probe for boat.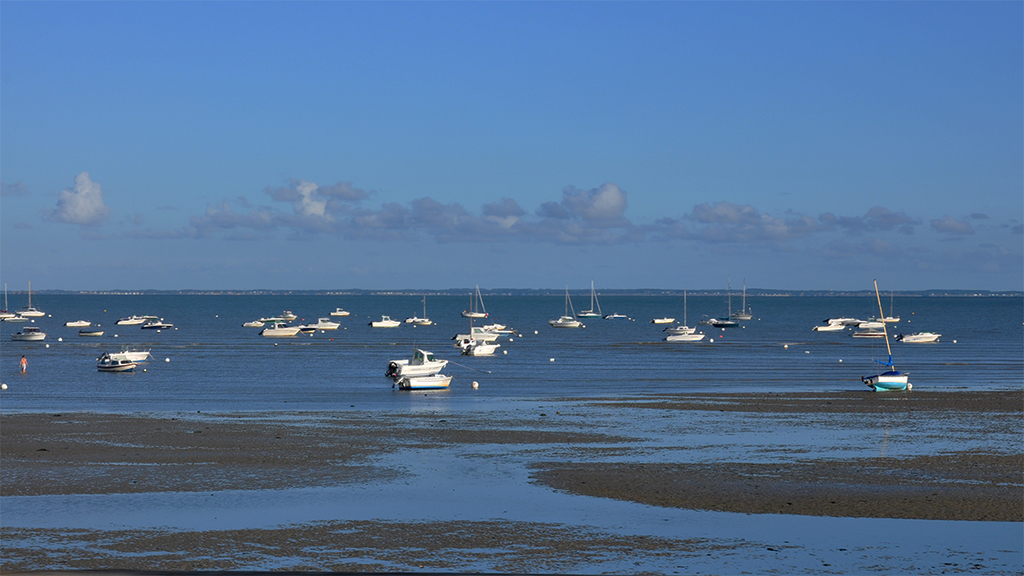
Probe result: 448,298,519,362.
